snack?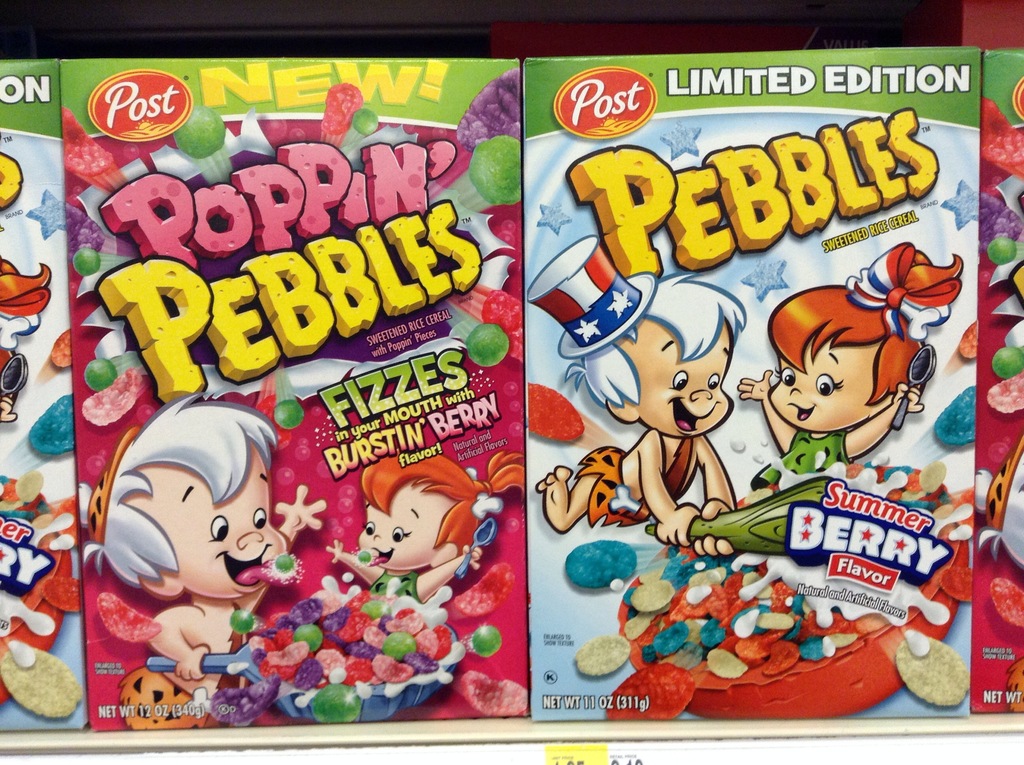
[x1=895, y1=638, x2=968, y2=707]
